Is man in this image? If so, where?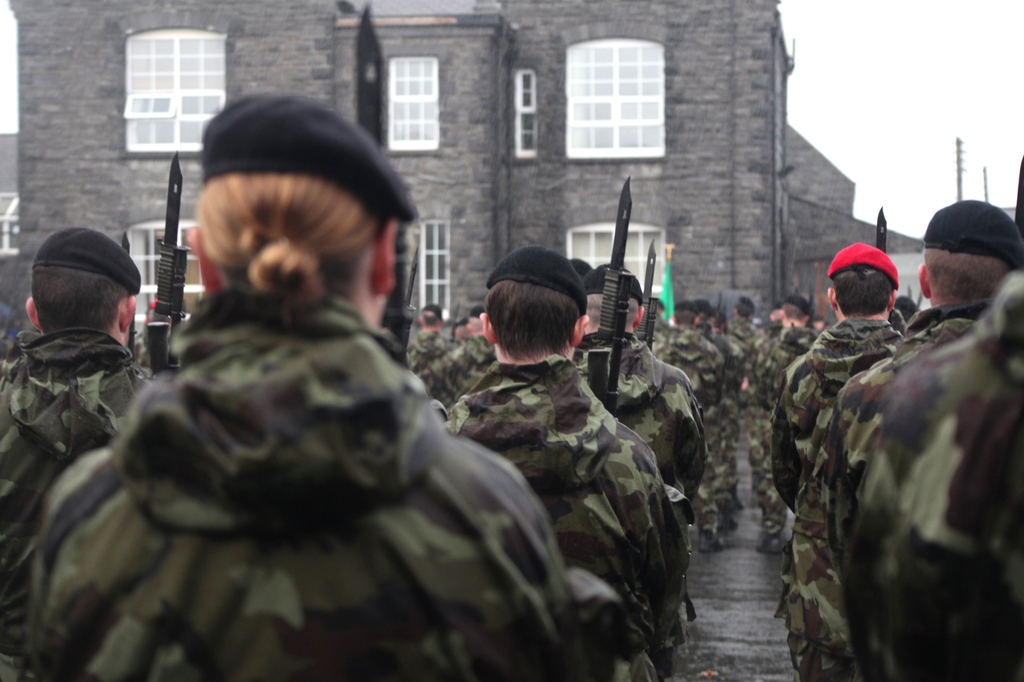
Yes, at x1=419, y1=249, x2=698, y2=681.
